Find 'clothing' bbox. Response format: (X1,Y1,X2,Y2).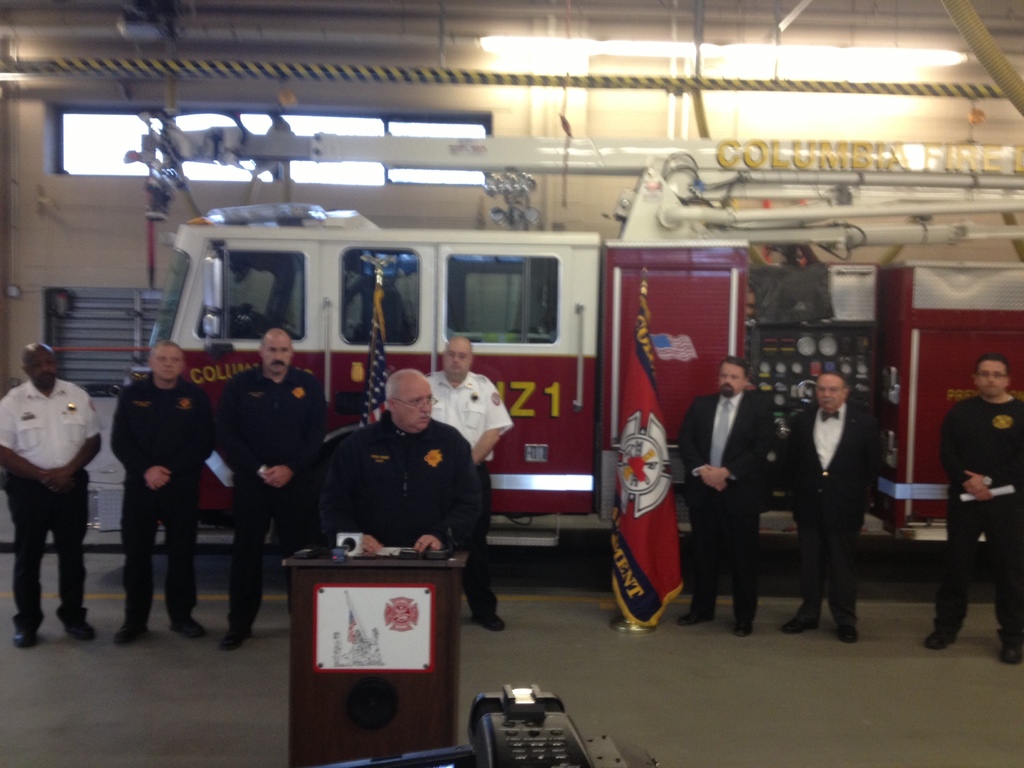
(788,410,880,616).
